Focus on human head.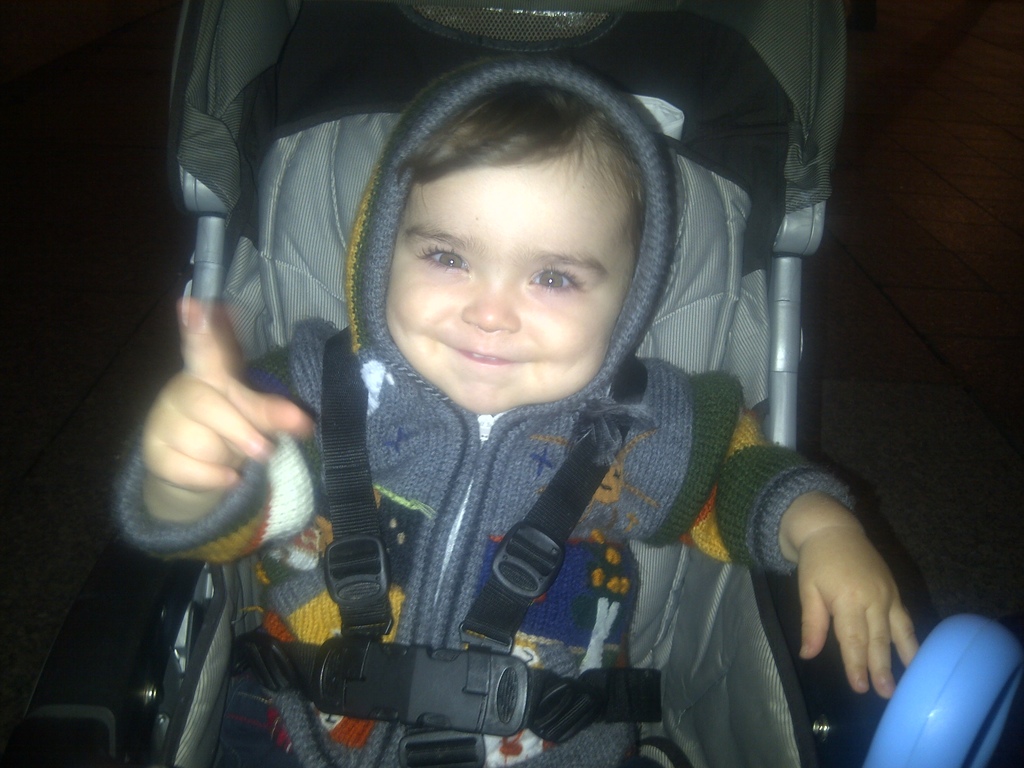
Focused at bbox=[356, 74, 660, 387].
